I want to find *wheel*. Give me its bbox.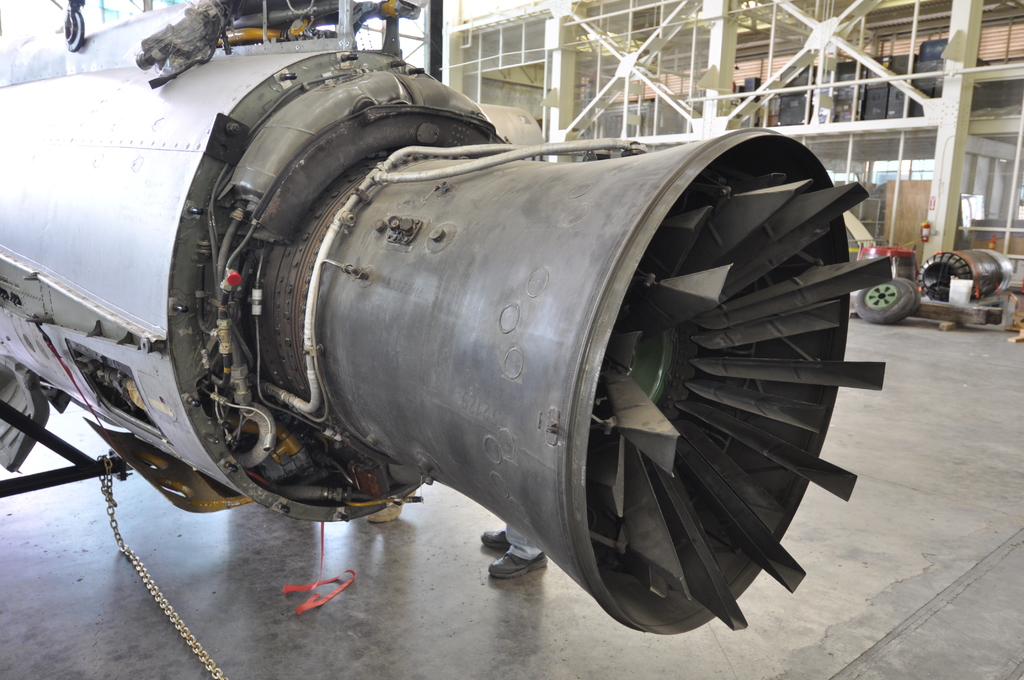
bbox=[851, 273, 925, 327].
